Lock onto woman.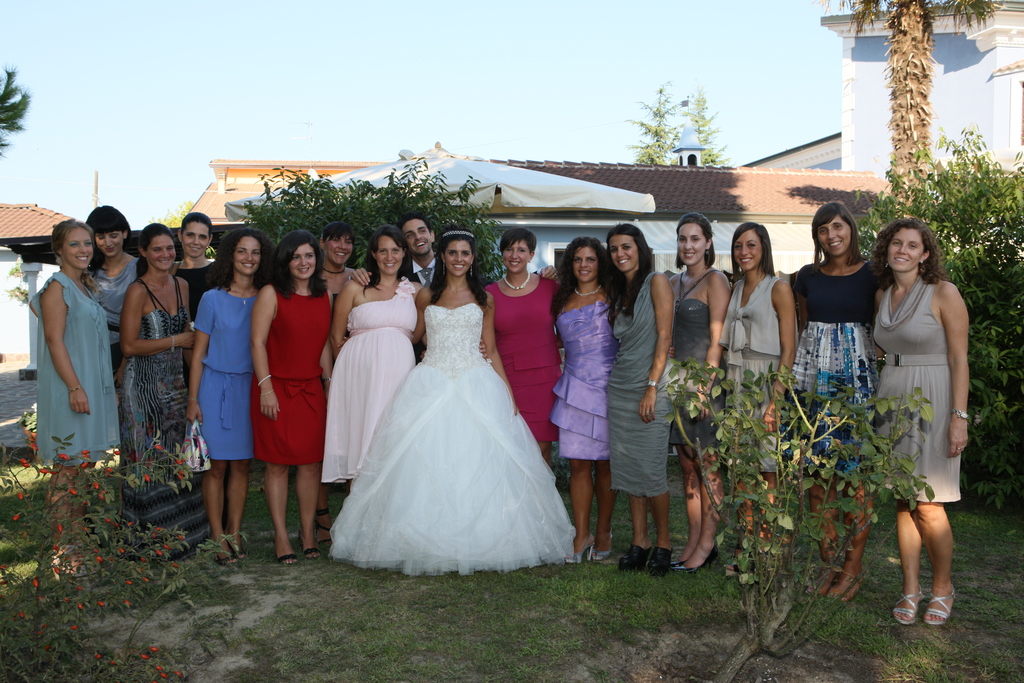
Locked: Rect(248, 234, 335, 561).
